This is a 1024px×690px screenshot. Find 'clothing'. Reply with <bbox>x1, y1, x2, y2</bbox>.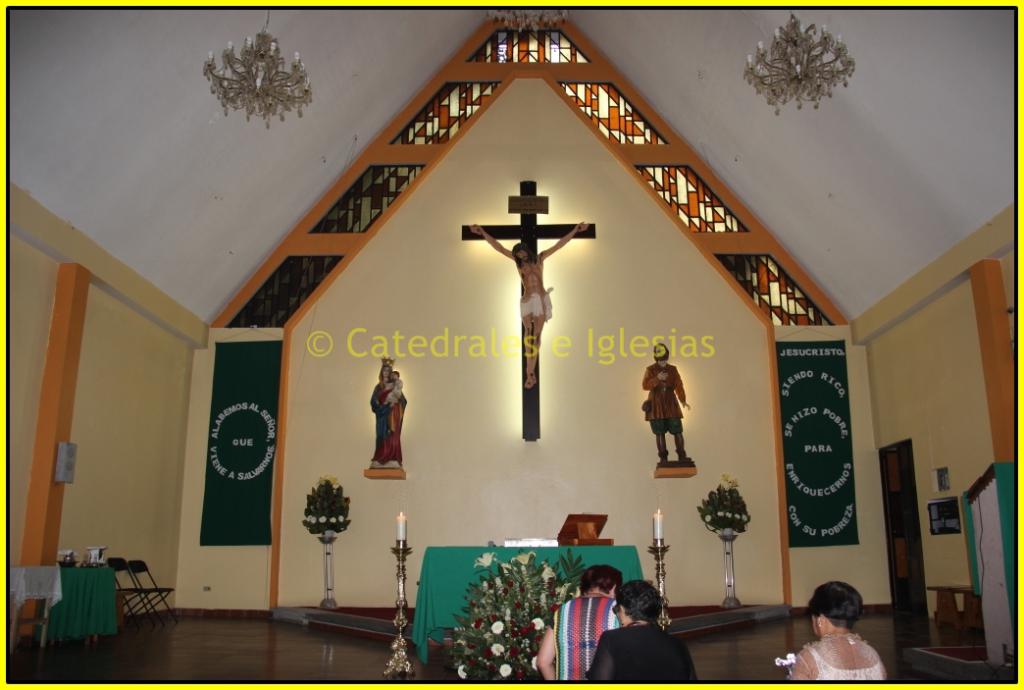
<bbox>521, 292, 552, 319</bbox>.
